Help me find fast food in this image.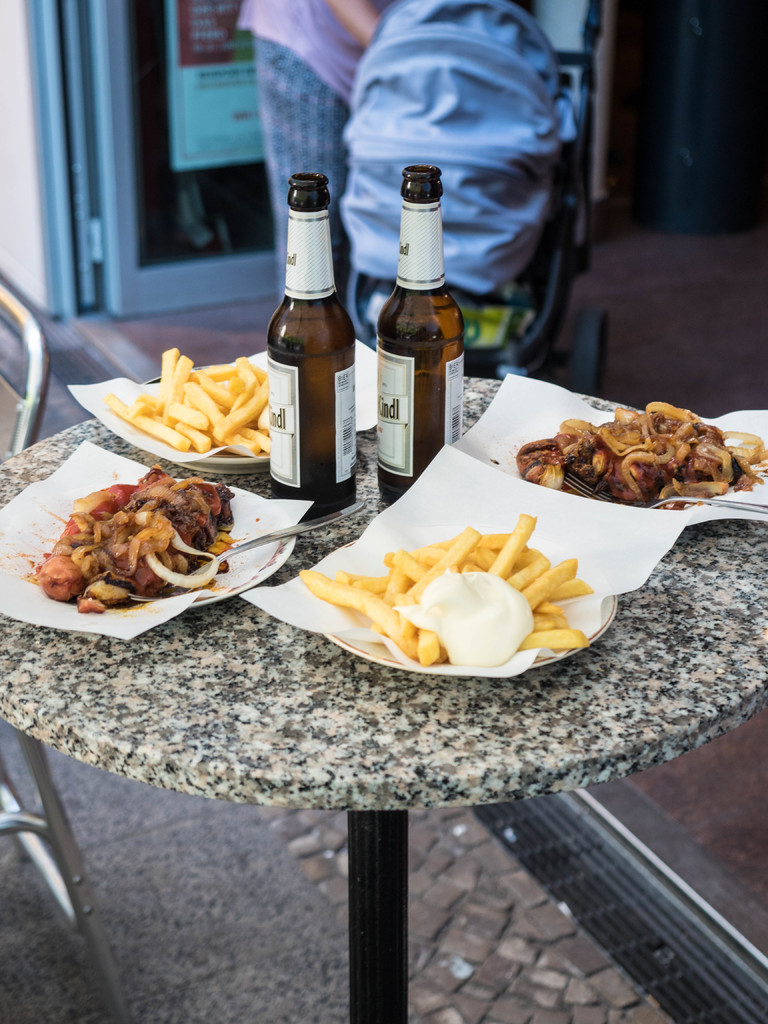
Found it: x1=348 y1=571 x2=393 y2=591.
